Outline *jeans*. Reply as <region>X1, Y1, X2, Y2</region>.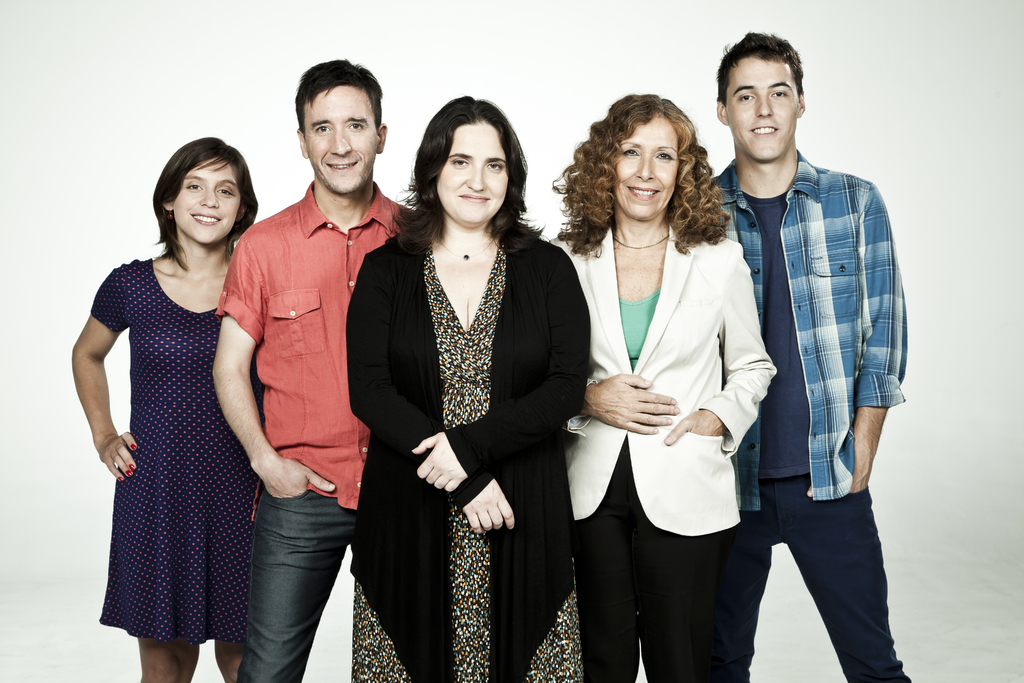
<region>224, 475, 353, 674</region>.
